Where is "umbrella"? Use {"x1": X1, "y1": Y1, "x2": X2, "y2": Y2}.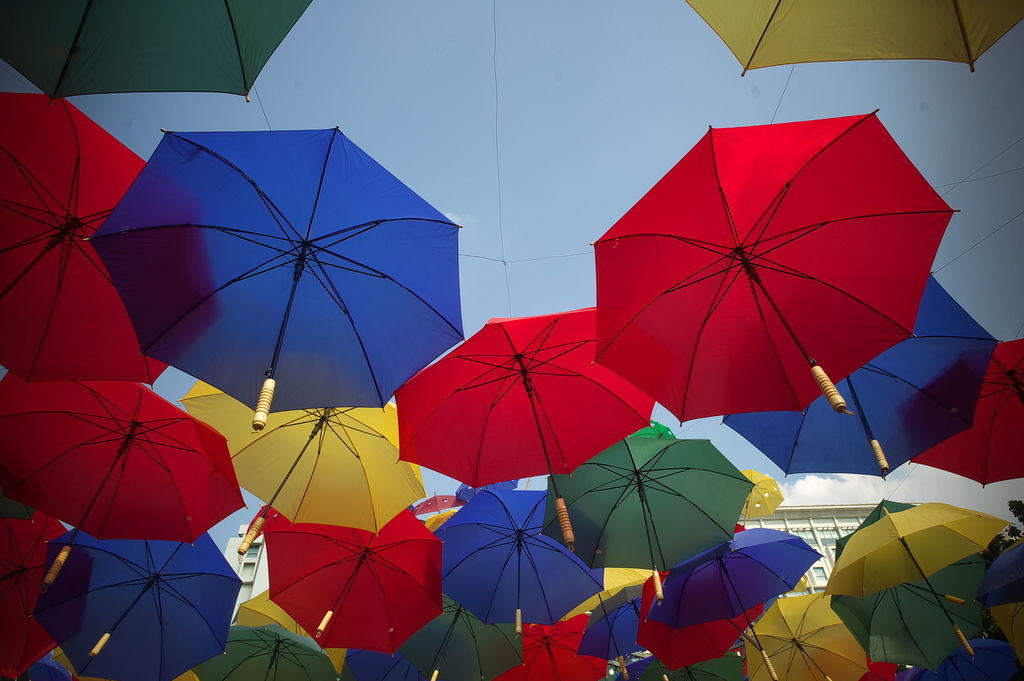
{"x1": 579, "y1": 108, "x2": 963, "y2": 454}.
